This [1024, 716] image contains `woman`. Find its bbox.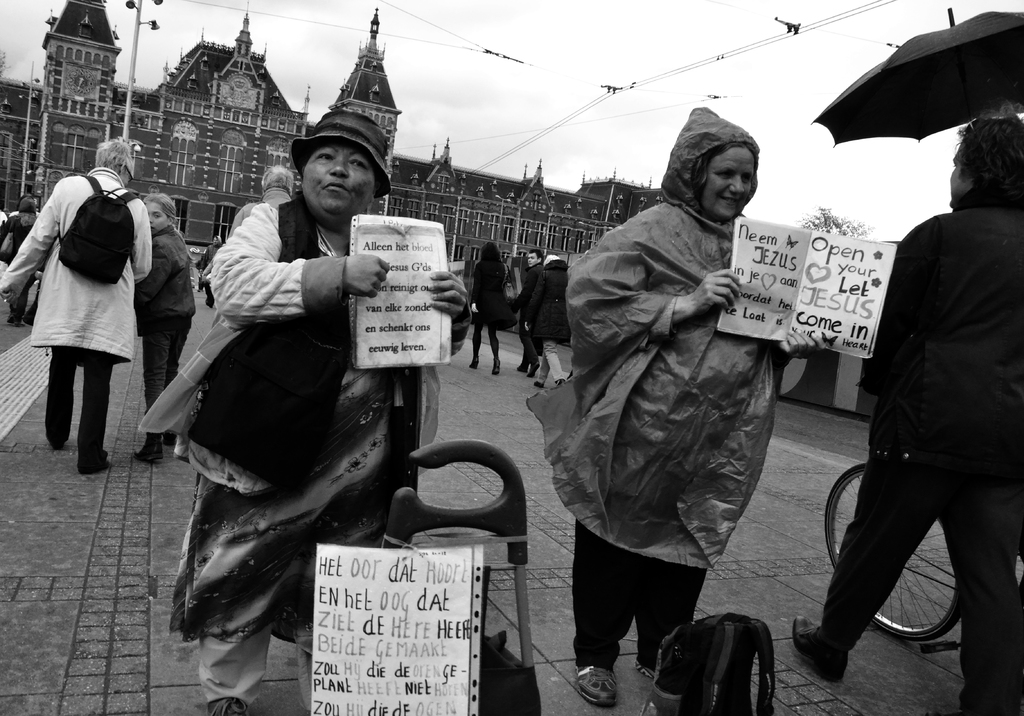
Rect(0, 193, 42, 324).
